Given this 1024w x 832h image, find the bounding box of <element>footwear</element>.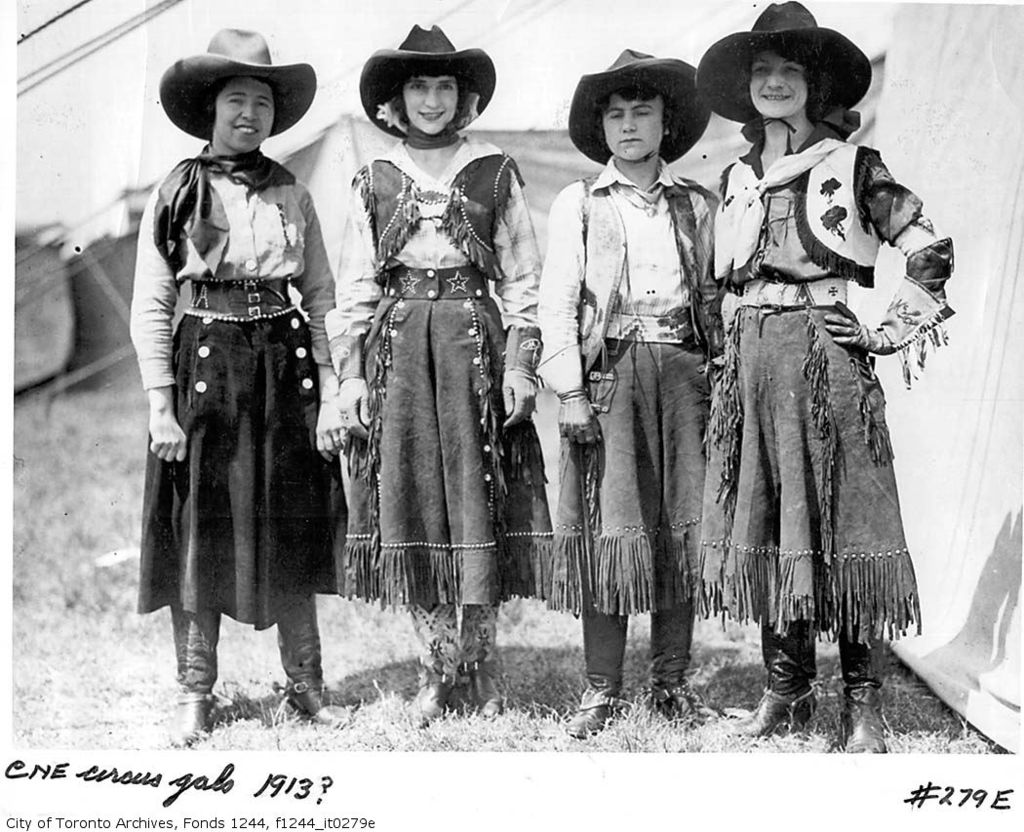
pyautogui.locateOnScreen(471, 653, 515, 715).
